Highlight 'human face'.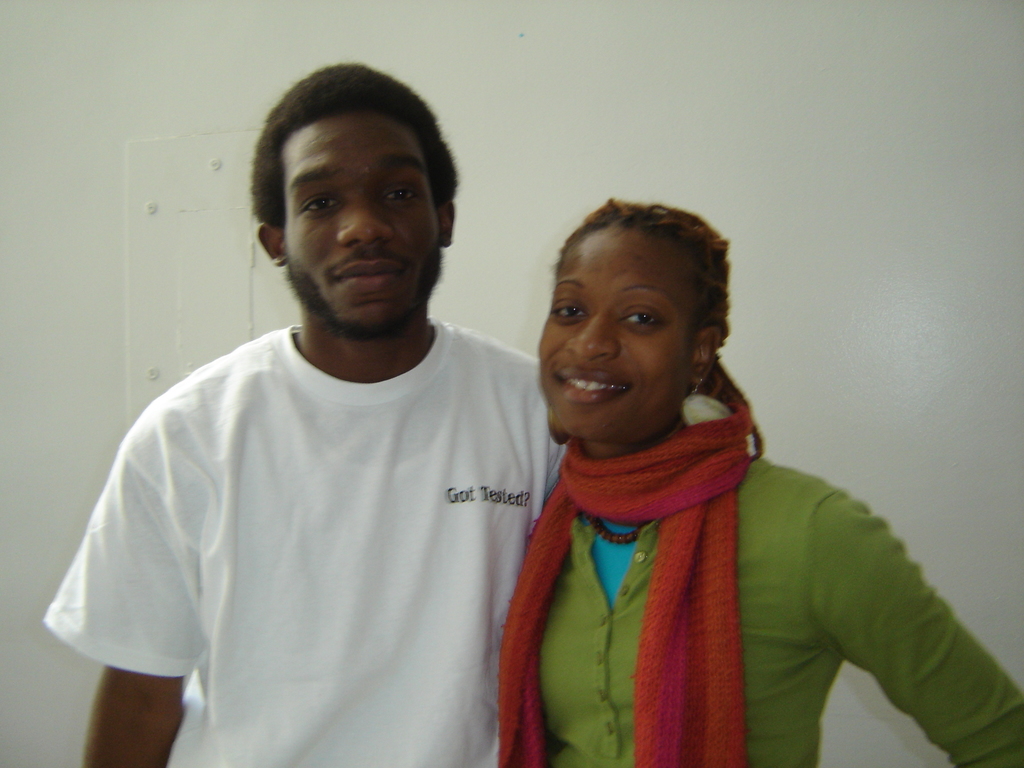
Highlighted region: x1=538 y1=227 x2=700 y2=443.
